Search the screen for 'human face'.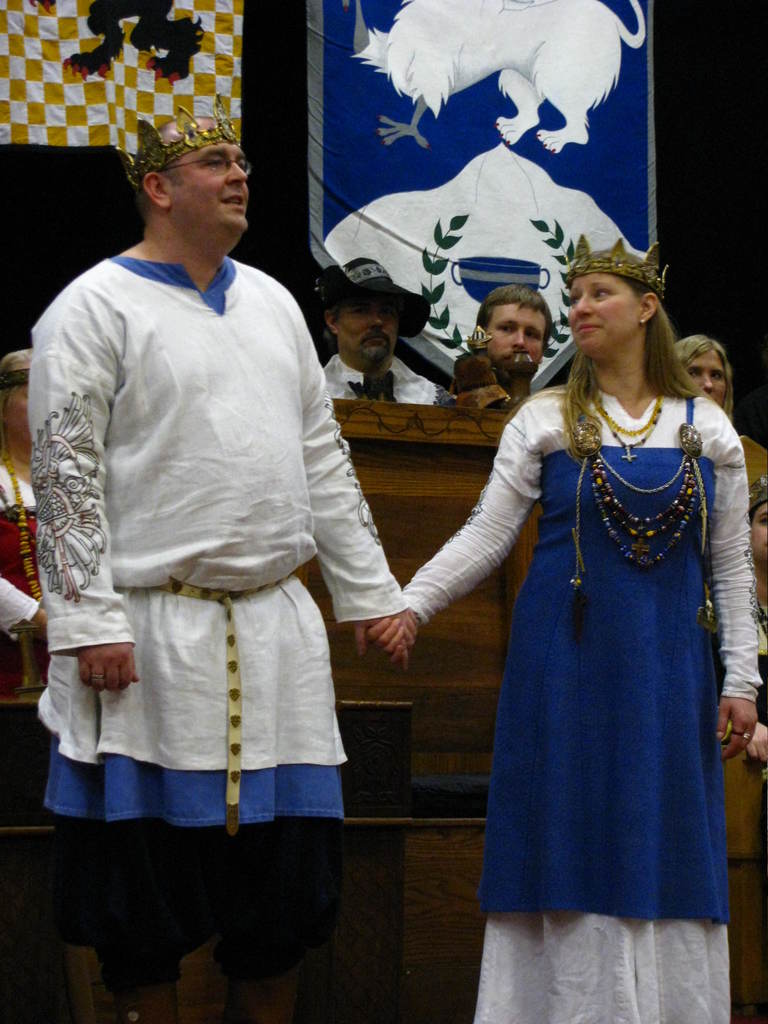
Found at {"left": 684, "top": 344, "right": 726, "bottom": 406}.
